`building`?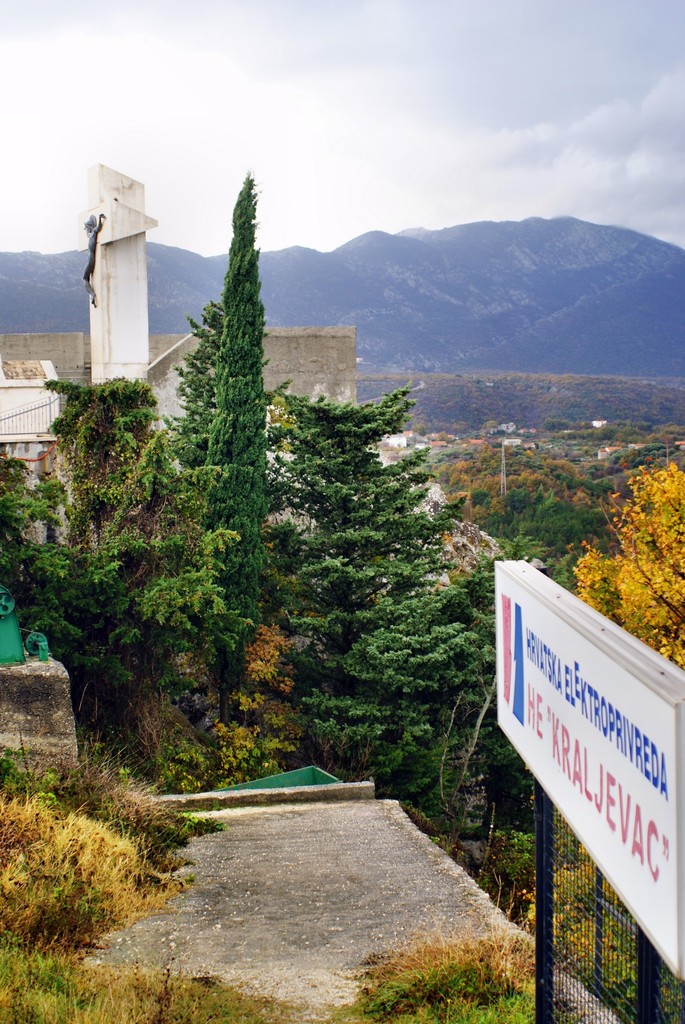
(0, 146, 354, 652)
